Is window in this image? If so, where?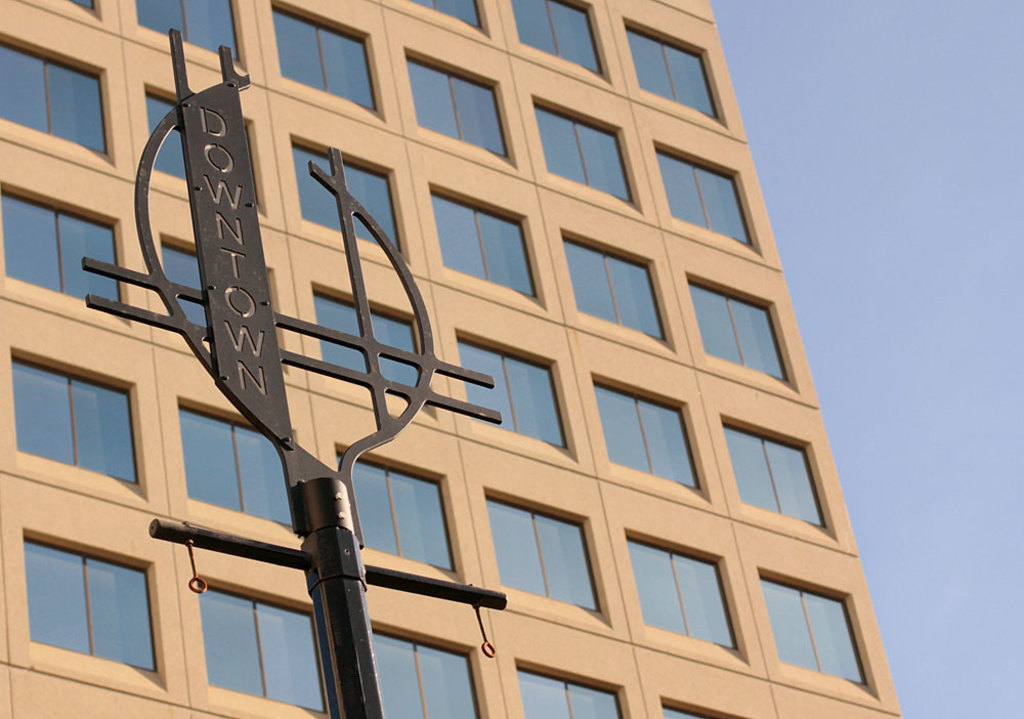
Yes, at {"x1": 626, "y1": 22, "x2": 716, "y2": 114}.
